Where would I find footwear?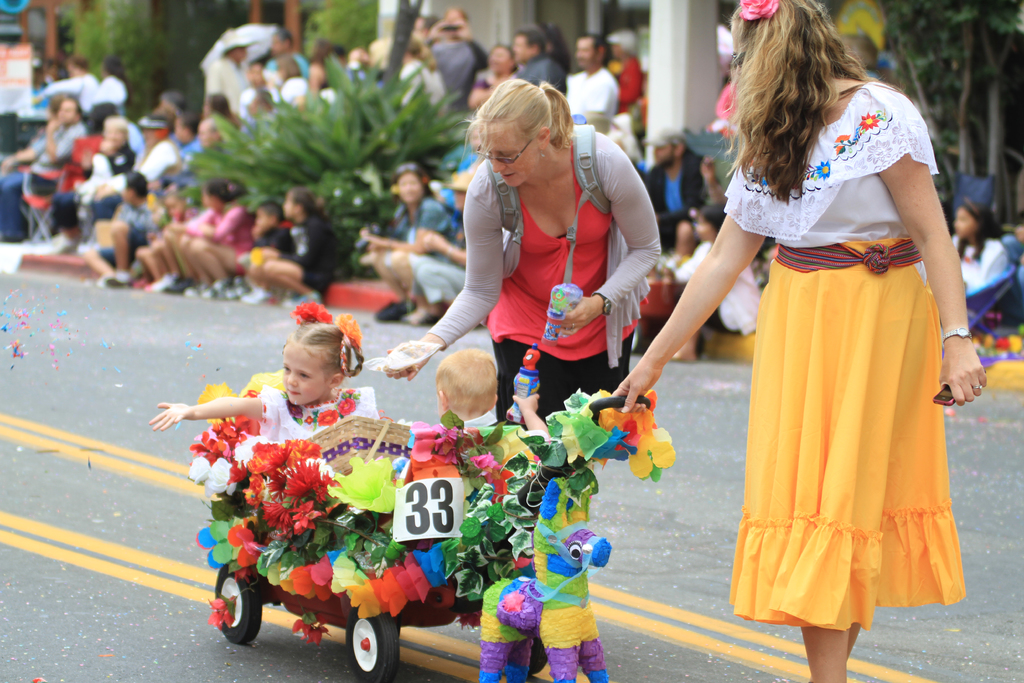
At bbox=[218, 285, 244, 299].
